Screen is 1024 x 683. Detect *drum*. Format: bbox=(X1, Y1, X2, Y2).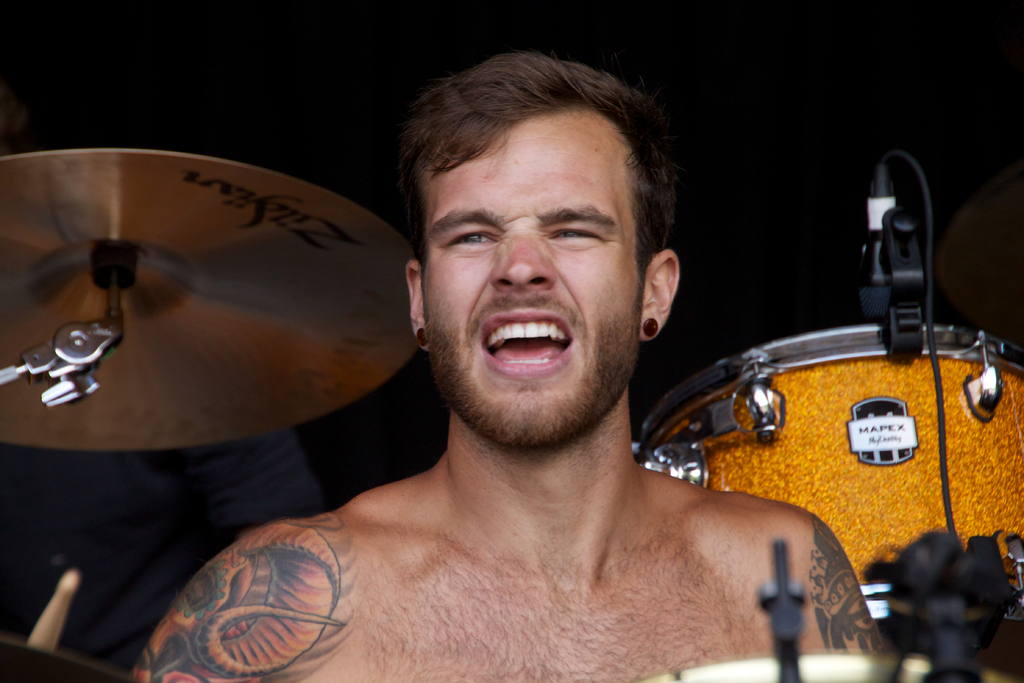
bbox=(639, 322, 1023, 604).
